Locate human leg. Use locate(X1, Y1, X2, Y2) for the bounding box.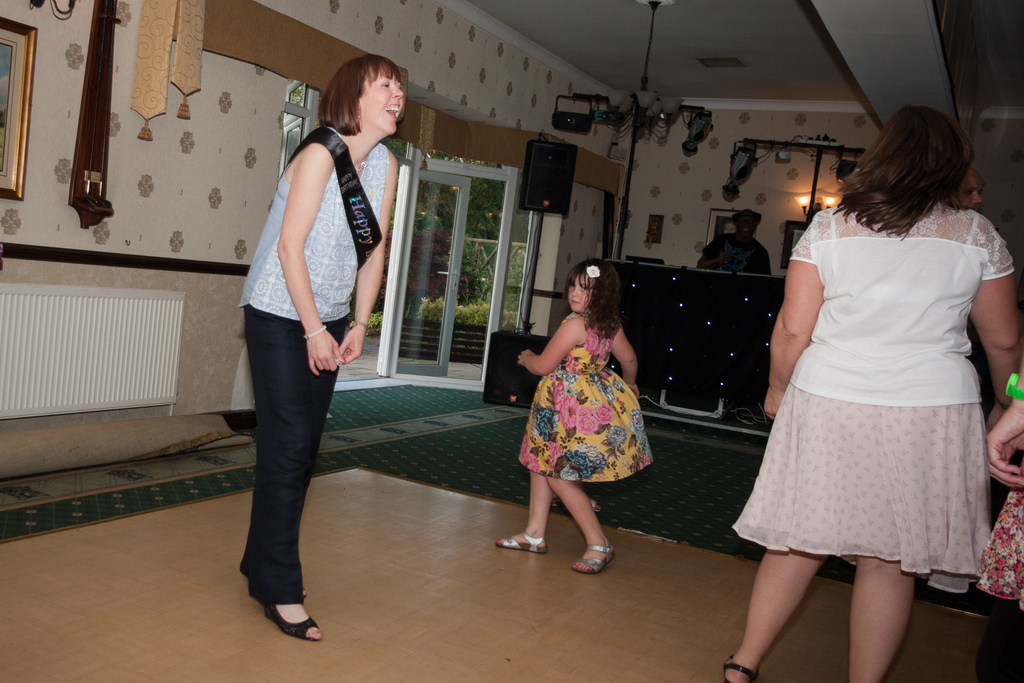
locate(493, 476, 550, 551).
